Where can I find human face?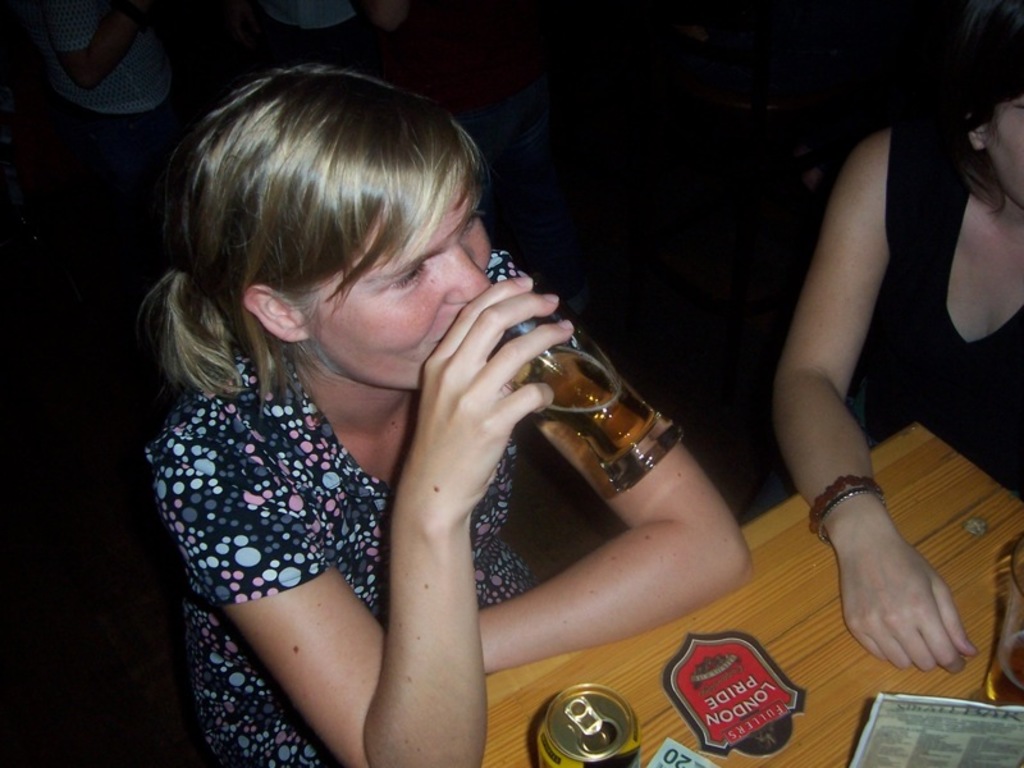
You can find it at (x1=314, y1=204, x2=494, y2=389).
